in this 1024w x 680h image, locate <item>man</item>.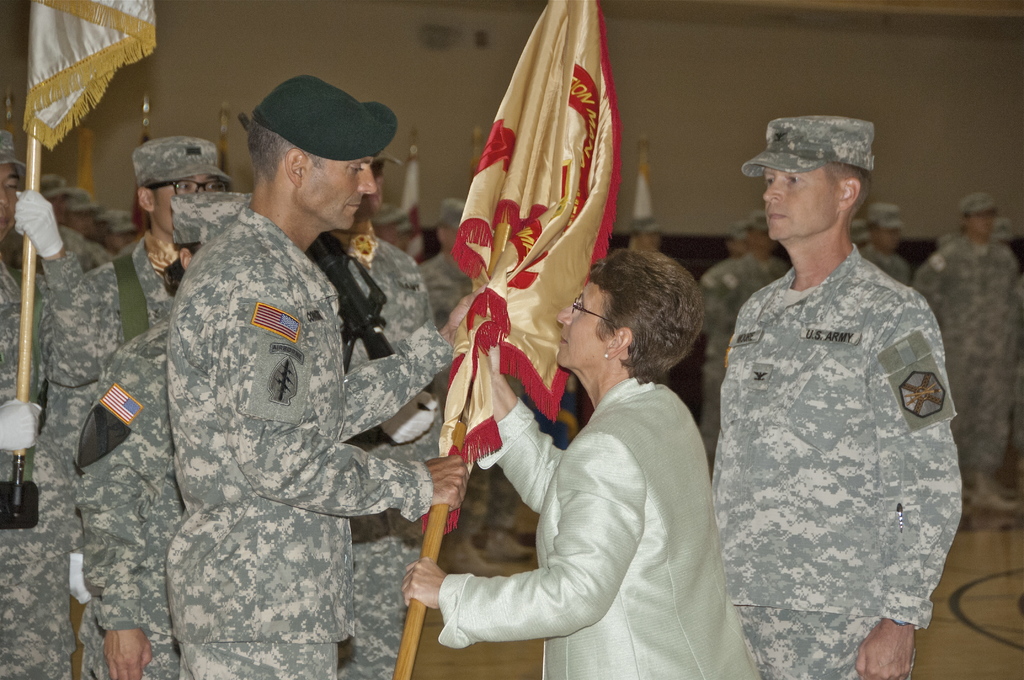
Bounding box: [x1=176, y1=74, x2=485, y2=679].
